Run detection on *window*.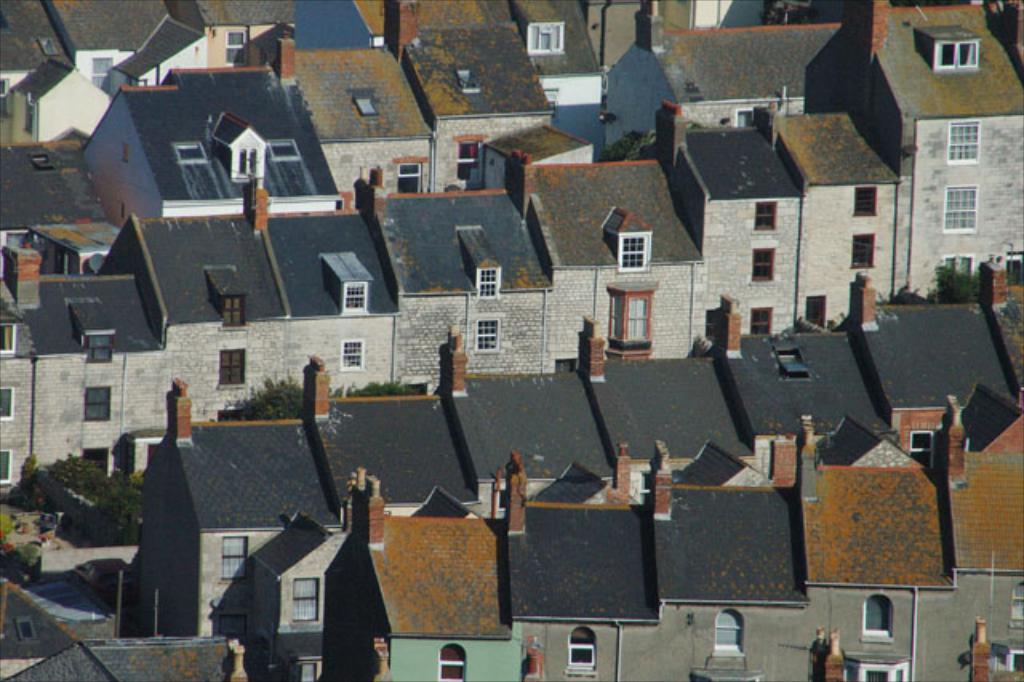
Result: x1=838 y1=663 x2=906 y2=680.
